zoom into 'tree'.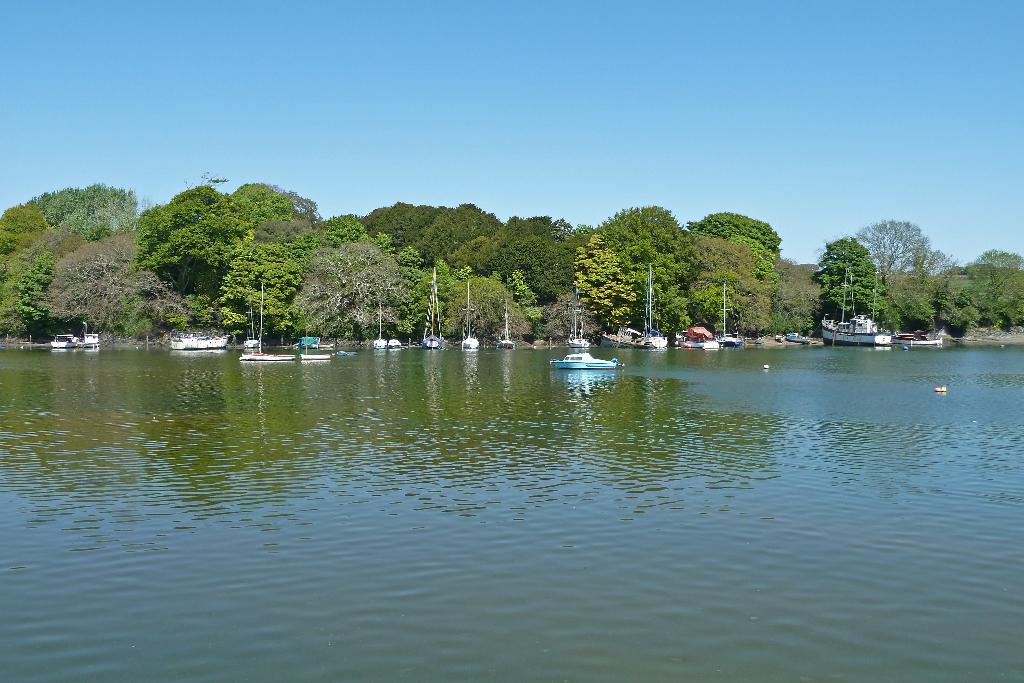
Zoom target: BBox(0, 231, 83, 333).
